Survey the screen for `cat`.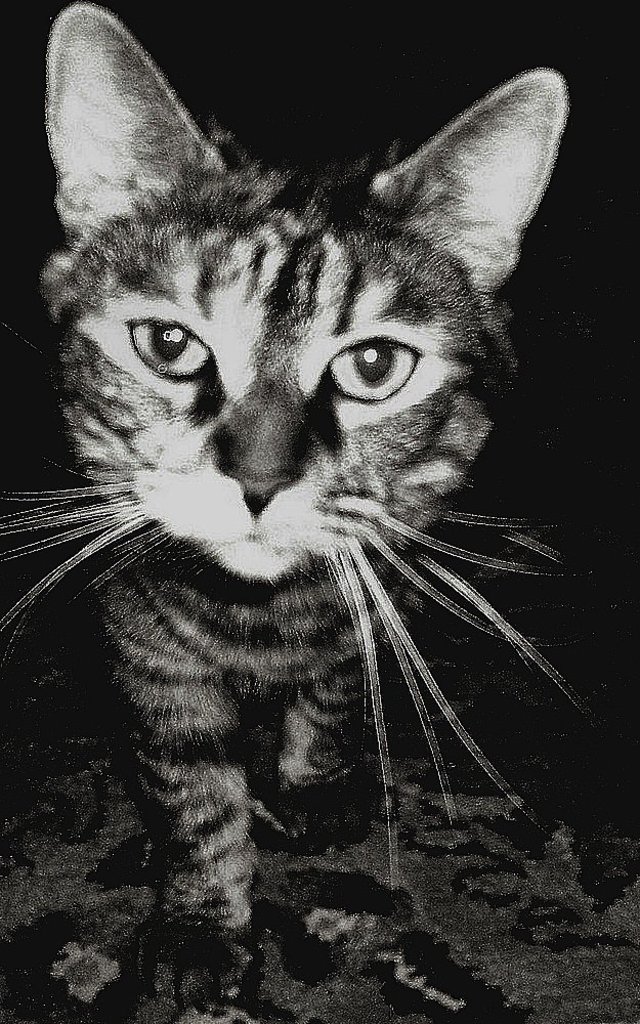
Survey found: 0, 2, 591, 999.
